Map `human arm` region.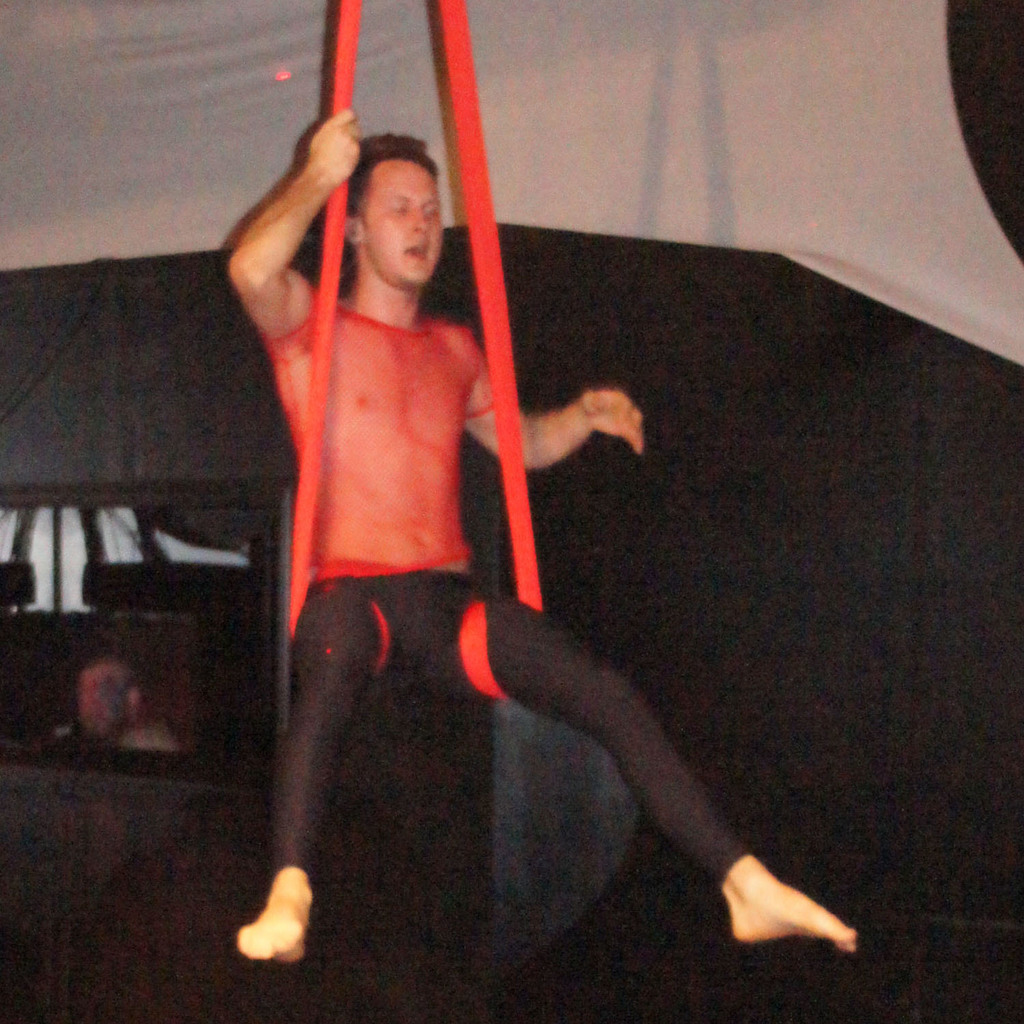
Mapped to l=211, t=80, r=360, b=438.
